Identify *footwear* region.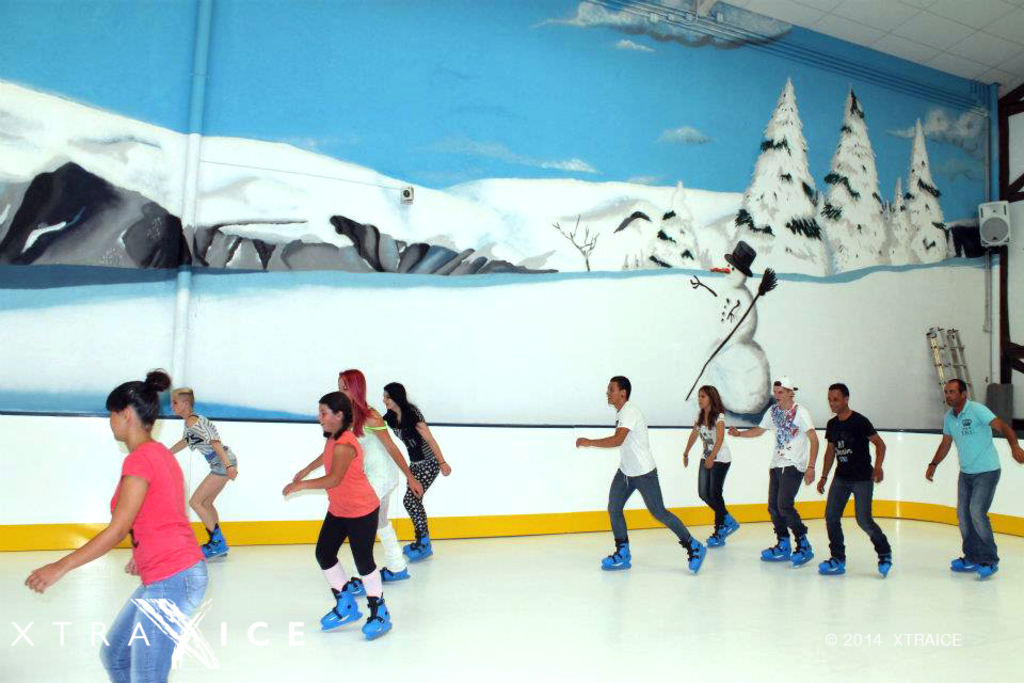
Region: bbox=(820, 551, 842, 571).
